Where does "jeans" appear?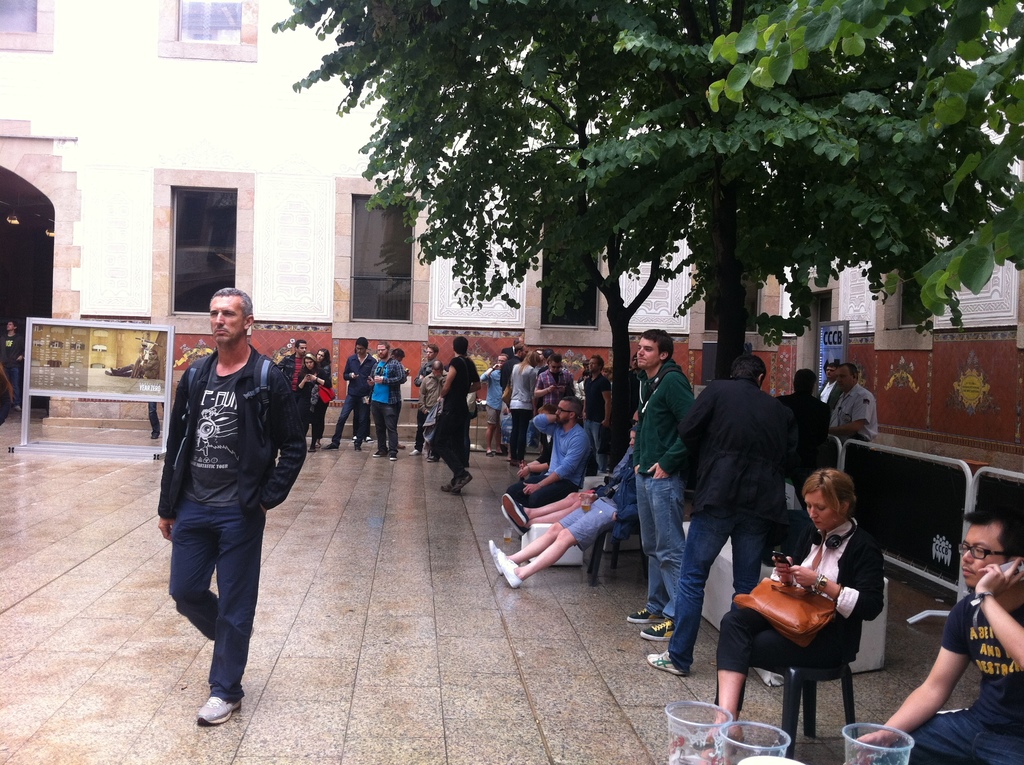
Appears at 161/495/273/717.
